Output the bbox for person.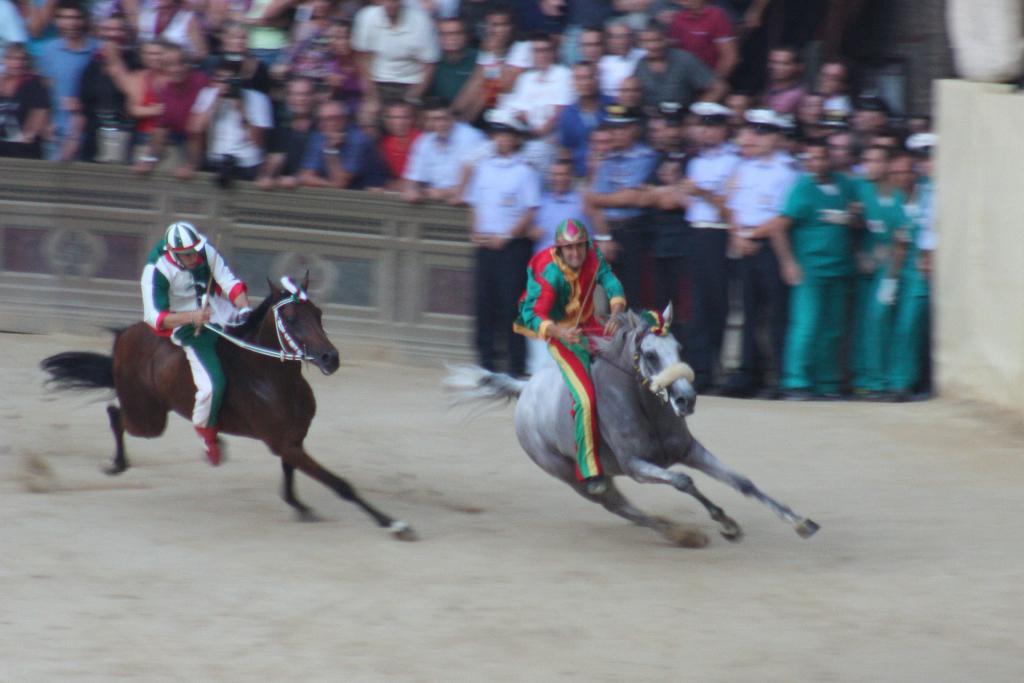
rect(134, 39, 168, 139).
